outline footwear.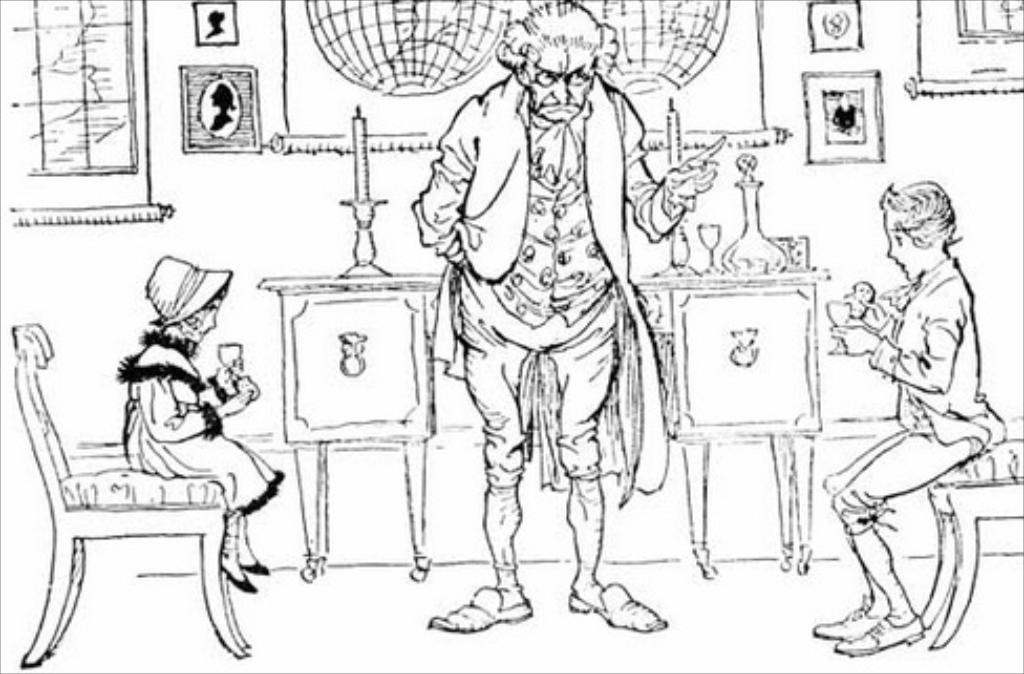
Outline: box=[426, 582, 531, 630].
